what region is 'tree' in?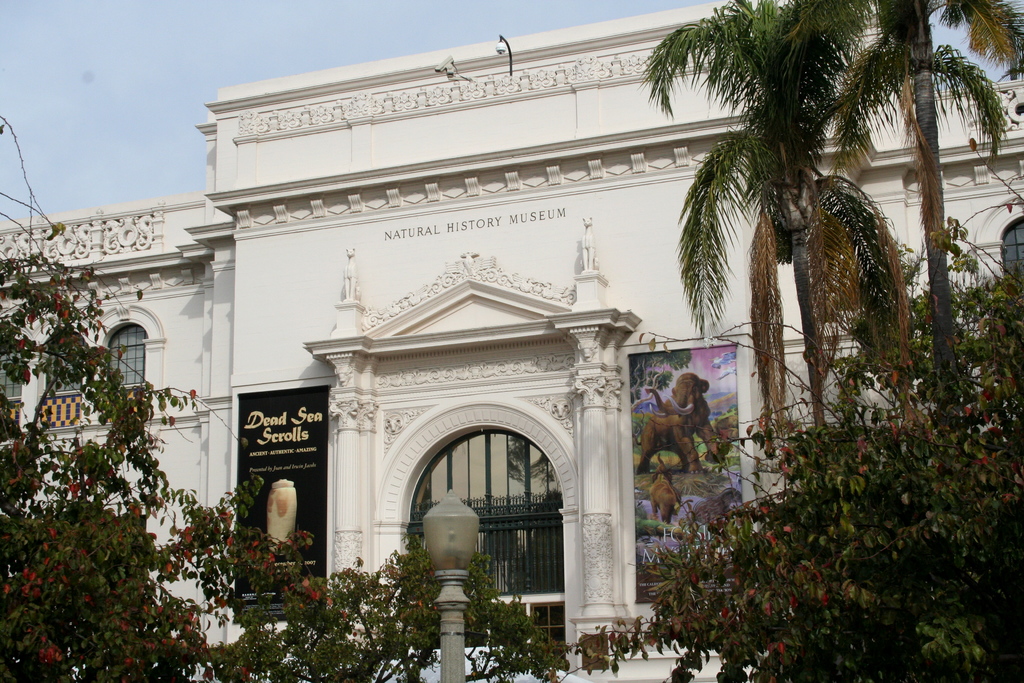
{"left": 870, "top": 0, "right": 1023, "bottom": 408}.
